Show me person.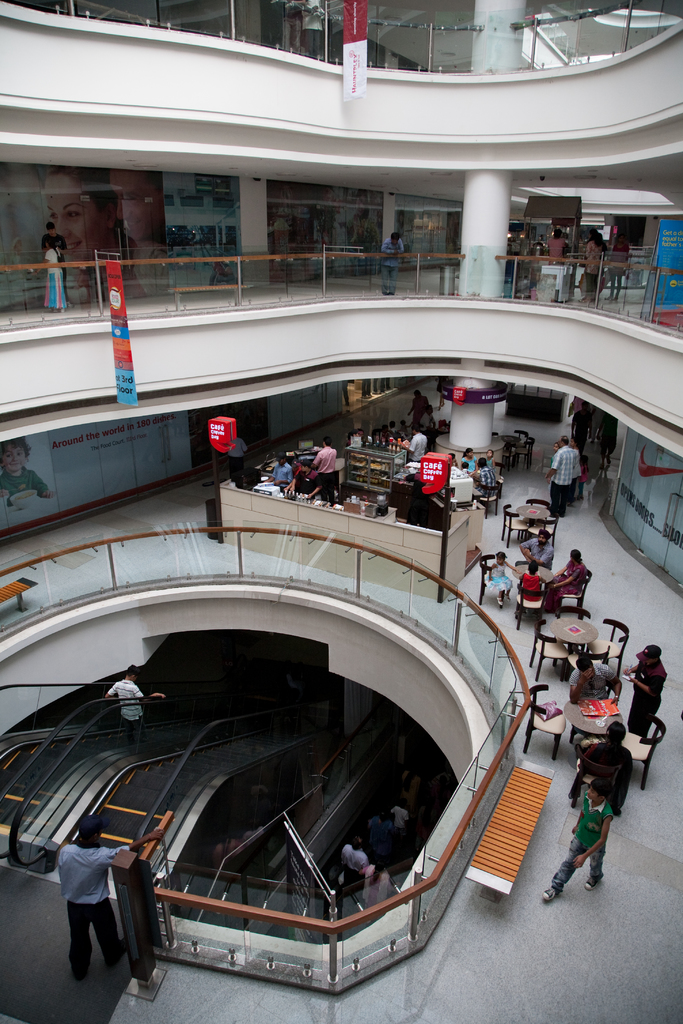
person is here: x1=318 y1=442 x2=361 y2=492.
